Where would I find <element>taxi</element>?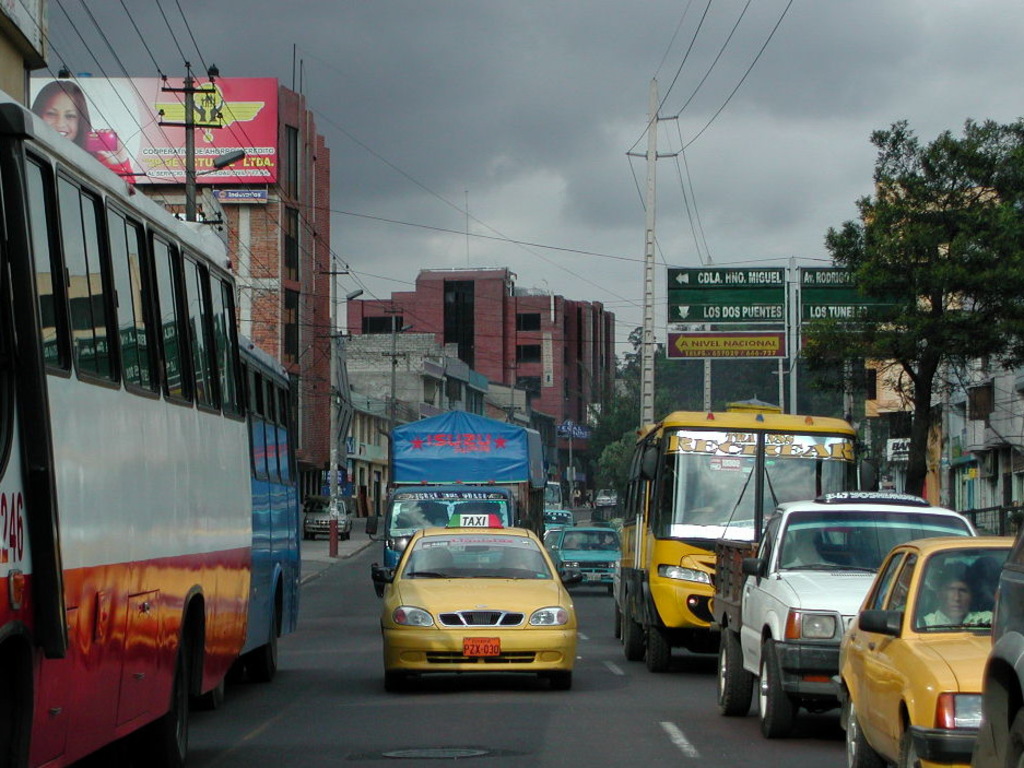
At 369/512/574/688.
